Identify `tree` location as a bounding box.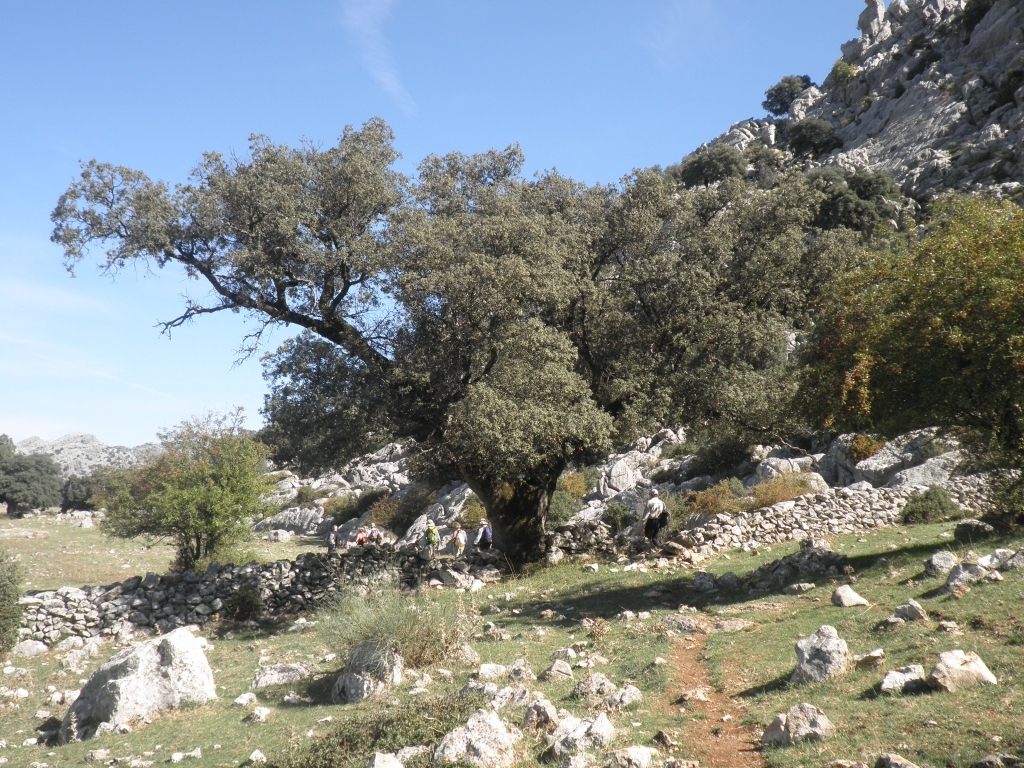
select_region(46, 109, 797, 567).
